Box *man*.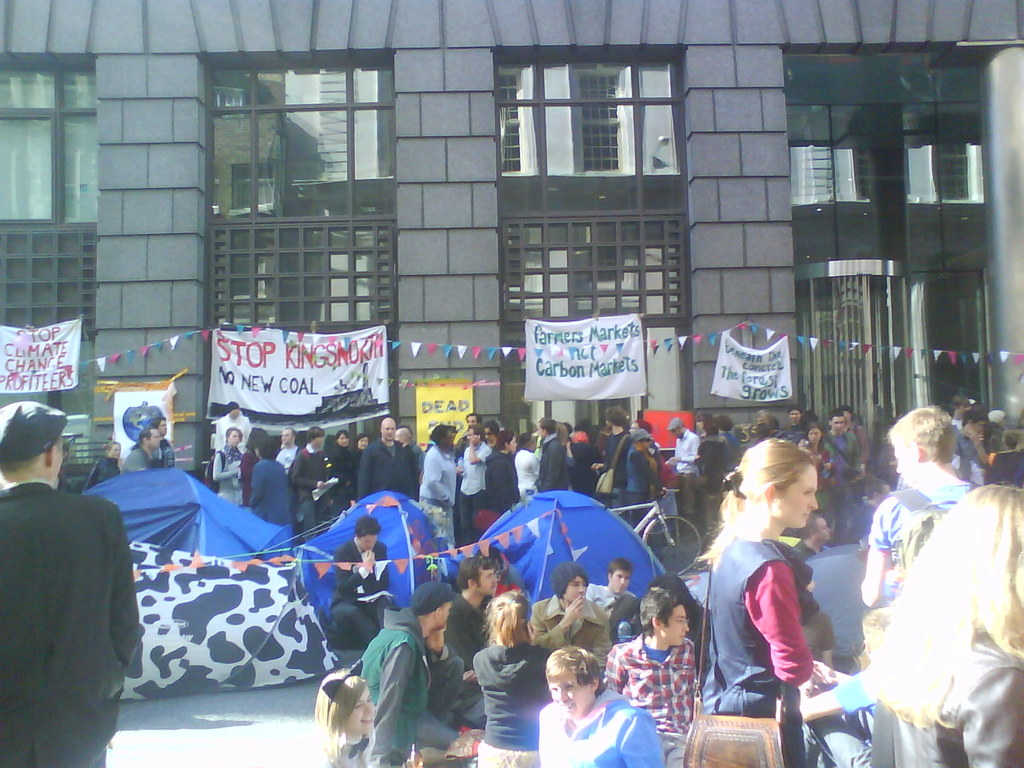
select_region(795, 600, 893, 767).
